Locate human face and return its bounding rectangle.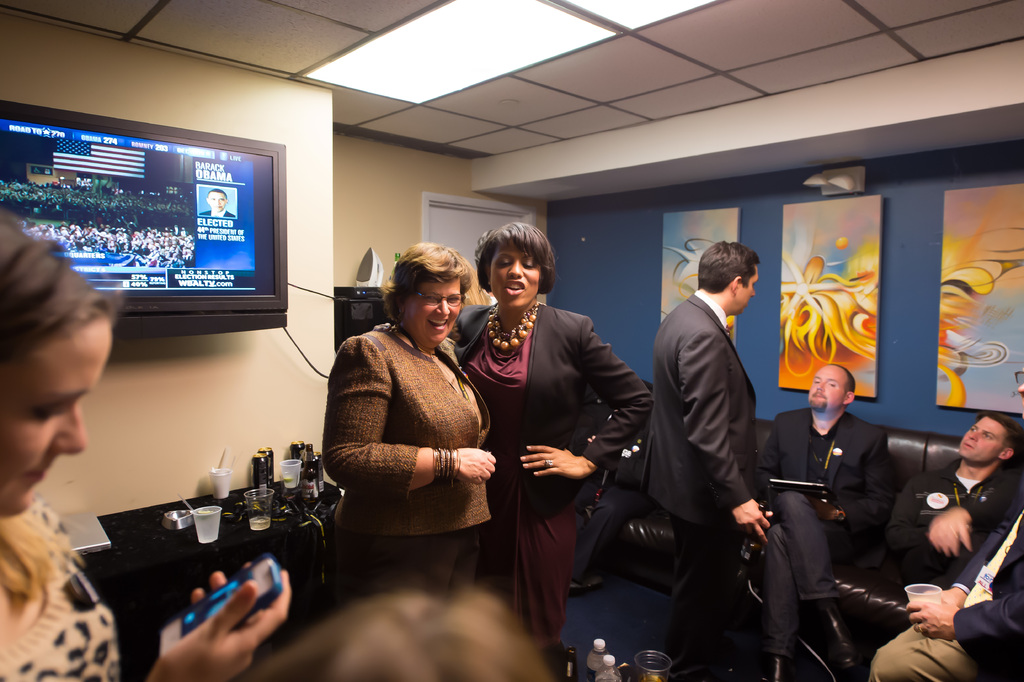
crop(803, 367, 847, 410).
